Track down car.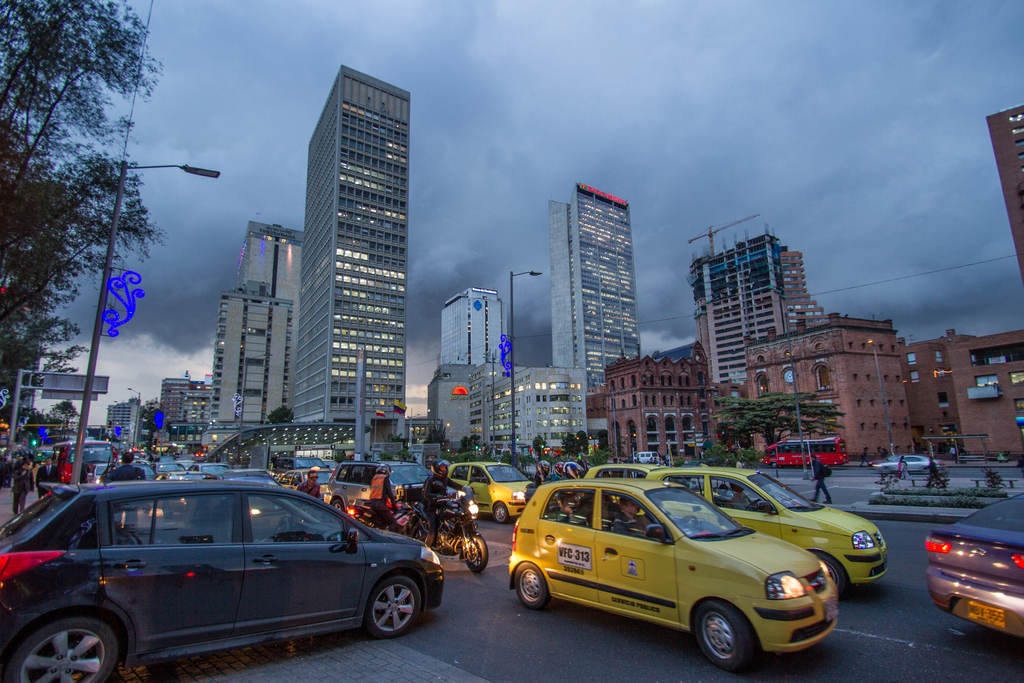
Tracked to box=[126, 454, 192, 478].
